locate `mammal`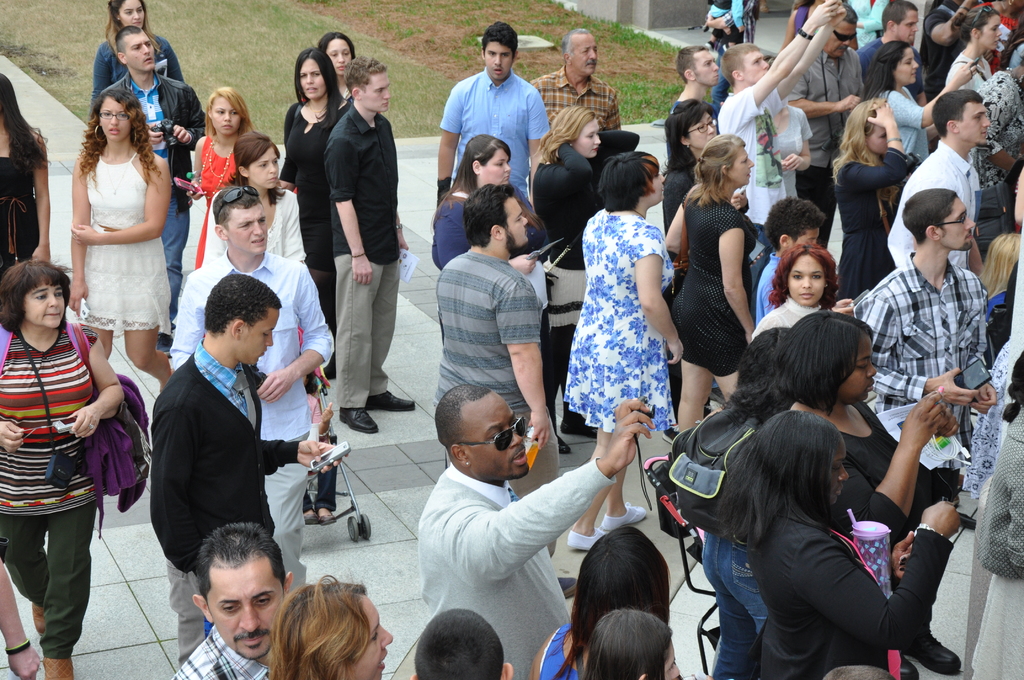
region(712, 0, 765, 42)
